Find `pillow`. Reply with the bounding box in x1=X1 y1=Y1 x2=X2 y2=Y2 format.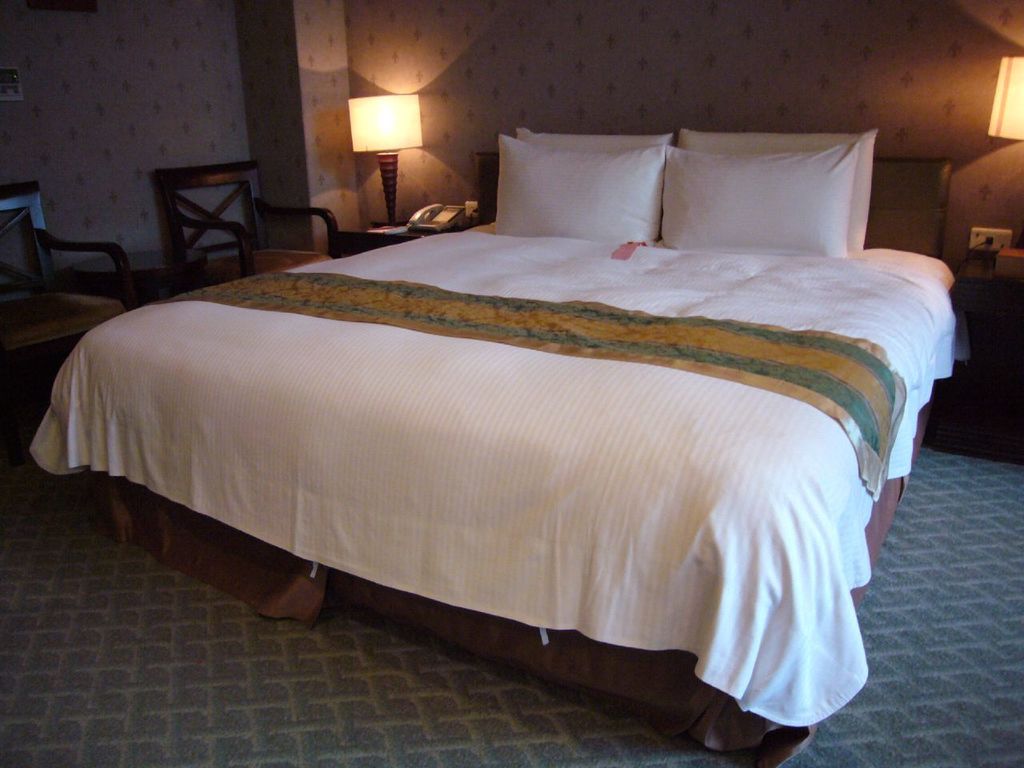
x1=654 y1=150 x2=862 y2=254.
